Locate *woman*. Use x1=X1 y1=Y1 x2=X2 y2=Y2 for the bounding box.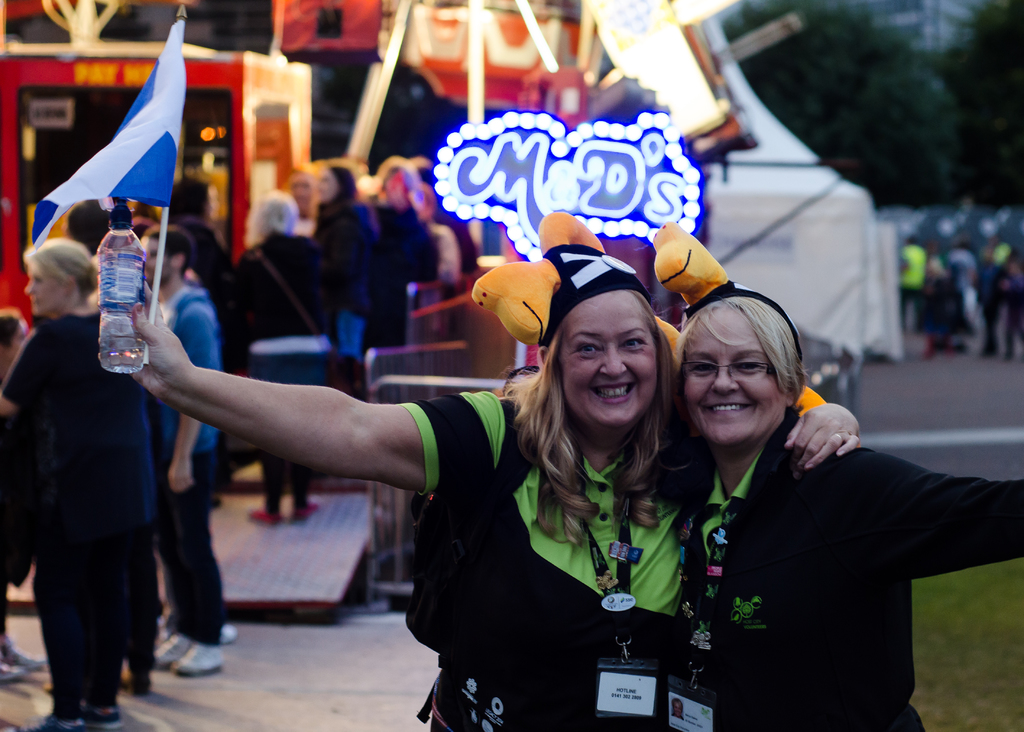
x1=0 y1=237 x2=140 y2=731.
